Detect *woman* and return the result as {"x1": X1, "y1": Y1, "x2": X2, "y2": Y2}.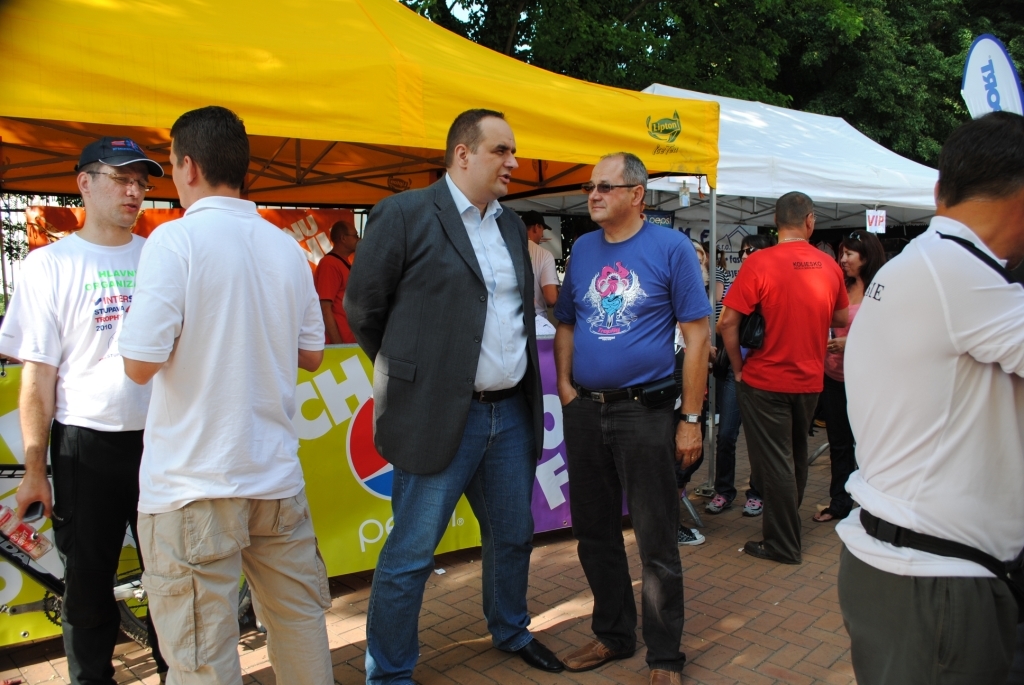
{"x1": 710, "y1": 232, "x2": 763, "y2": 511}.
